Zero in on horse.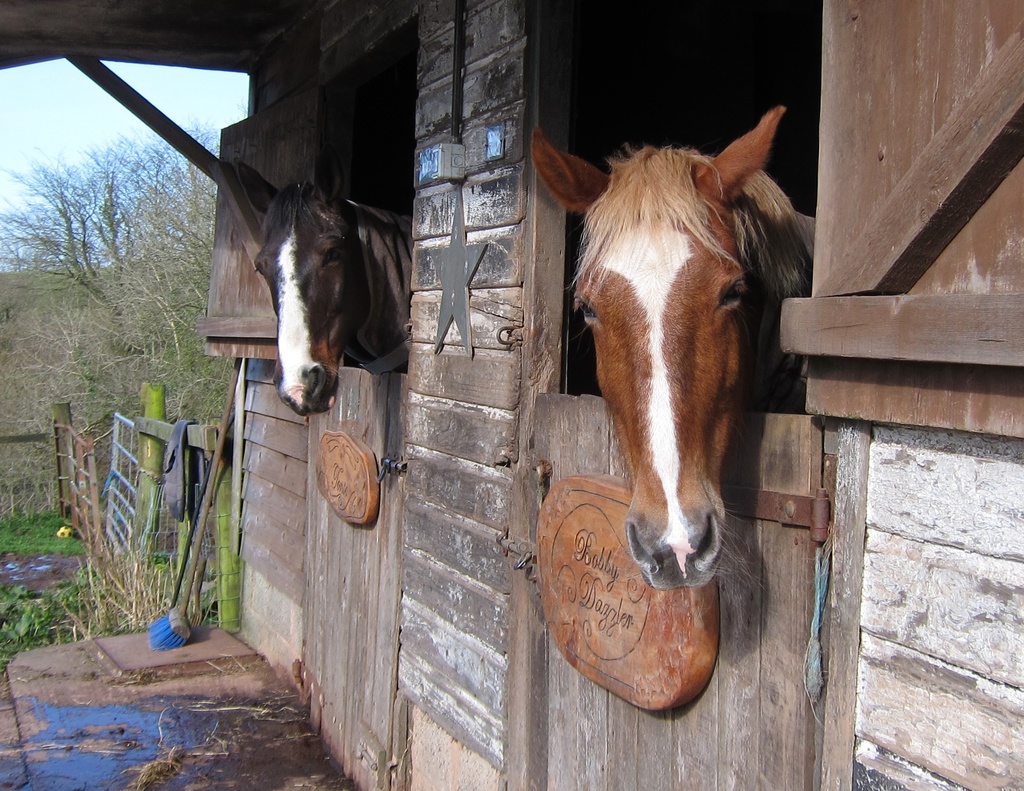
Zeroed in: <bbox>231, 152, 413, 421</bbox>.
